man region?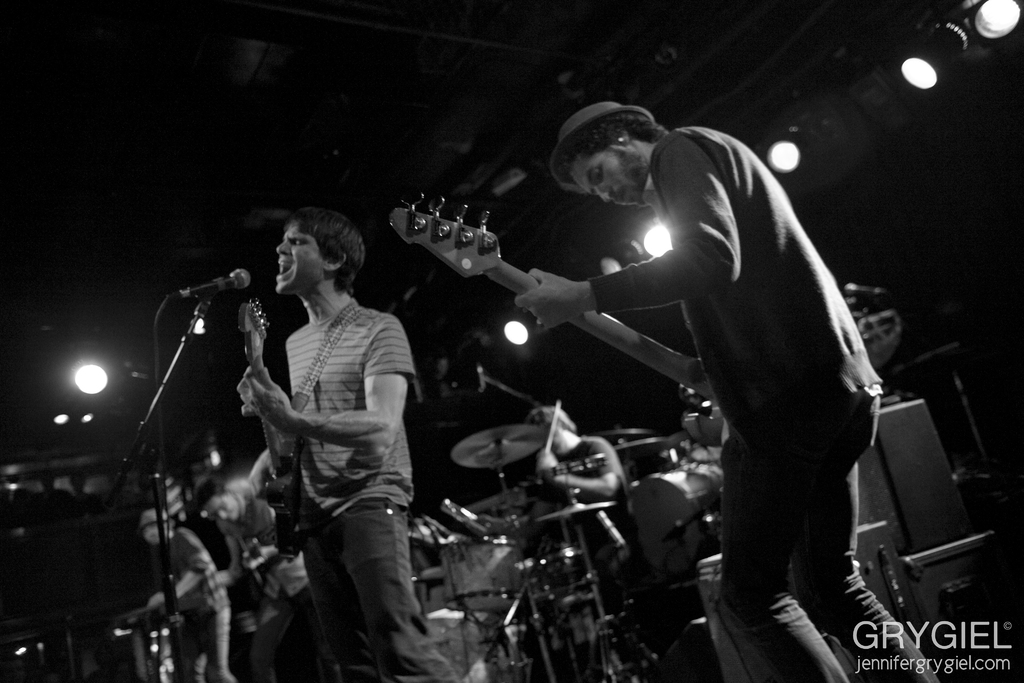
217:188:433:678
